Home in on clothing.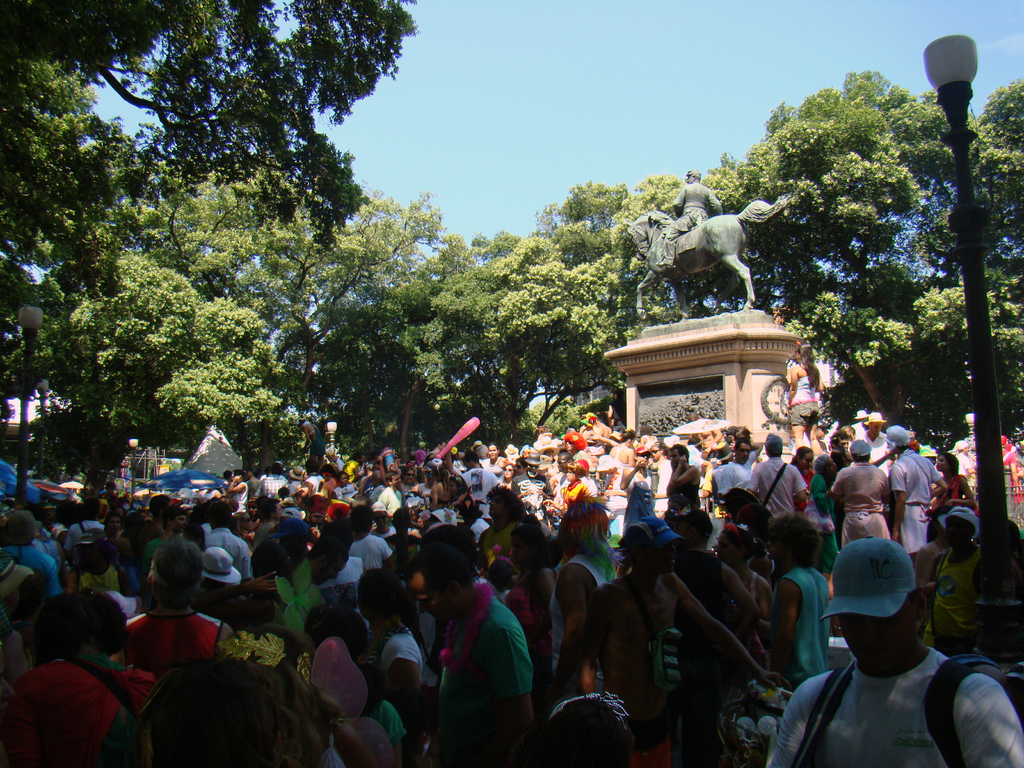
Homed in at crop(952, 451, 970, 478).
